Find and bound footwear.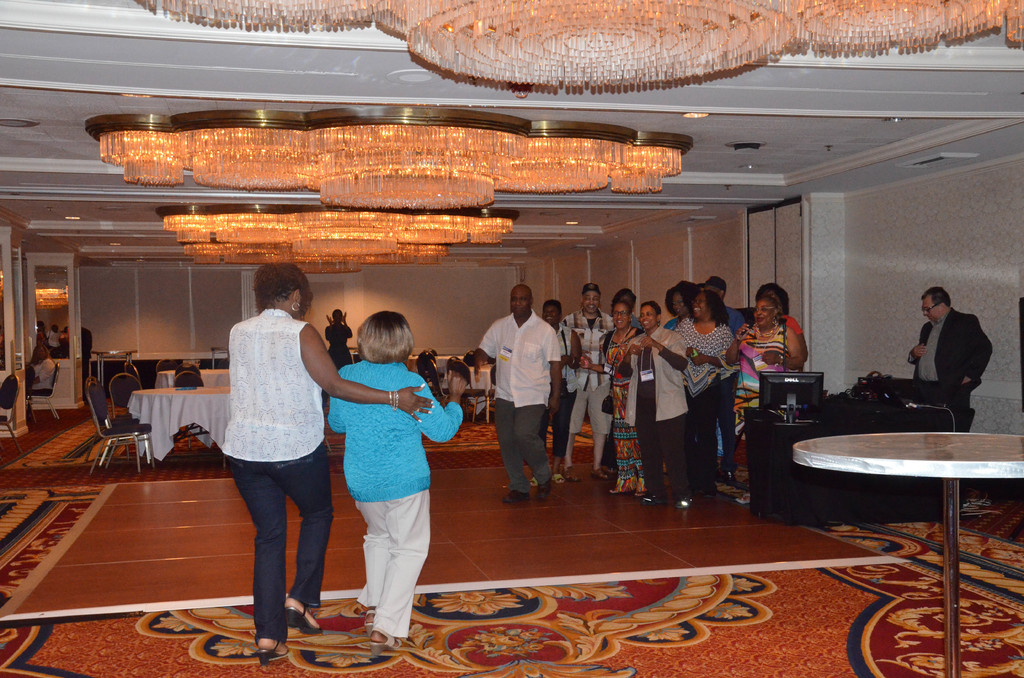
Bound: l=724, t=467, r=740, b=485.
